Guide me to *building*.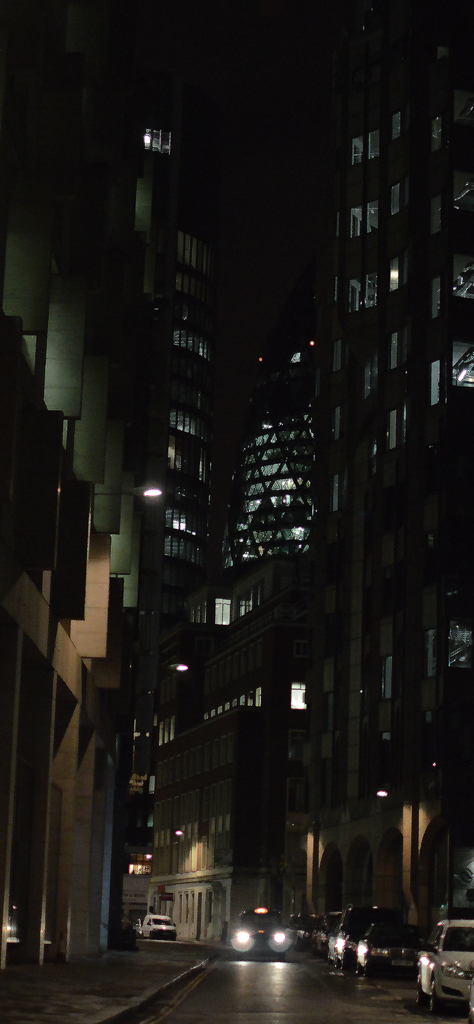
Guidance: [x1=0, y1=6, x2=137, y2=988].
